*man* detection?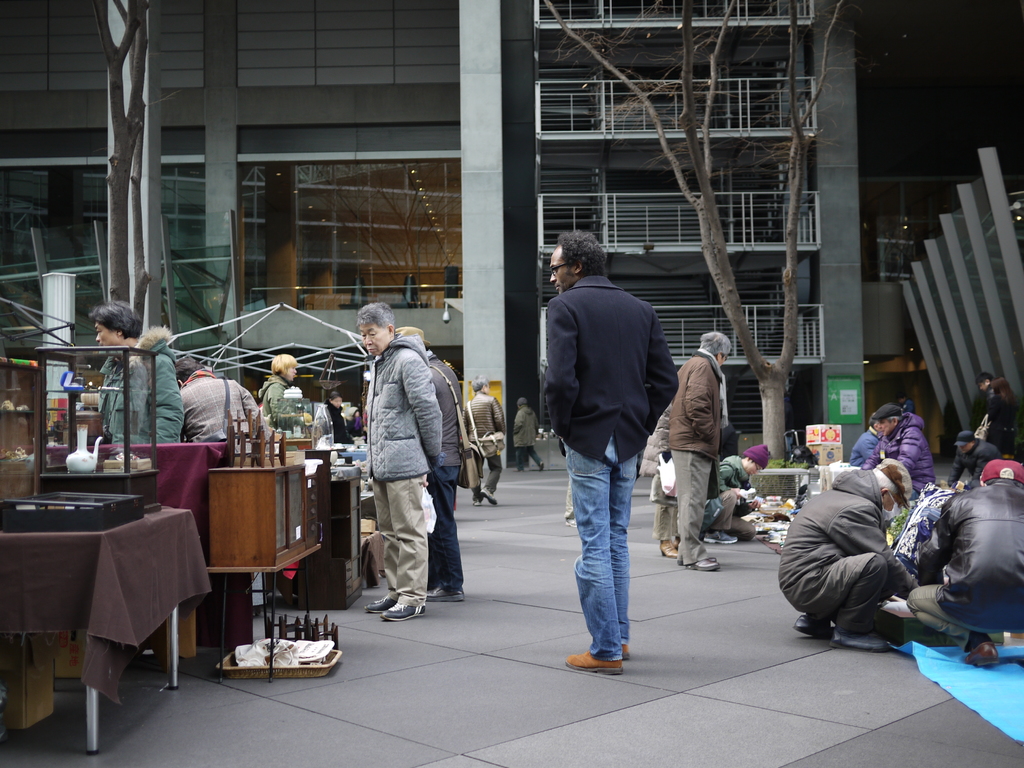
bbox=(461, 376, 508, 506)
